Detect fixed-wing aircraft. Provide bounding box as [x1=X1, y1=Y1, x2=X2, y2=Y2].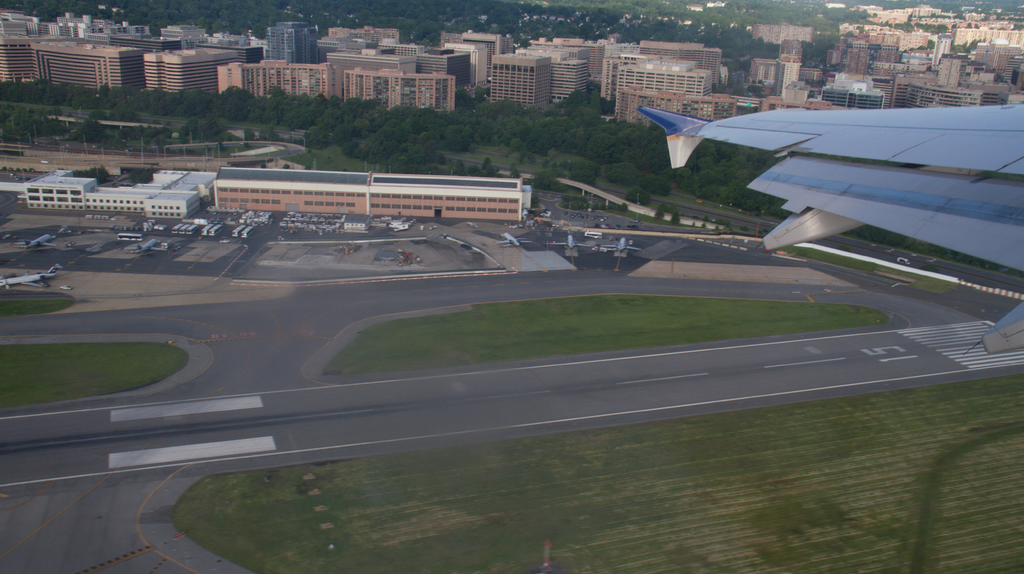
[x1=636, y1=96, x2=1023, y2=367].
